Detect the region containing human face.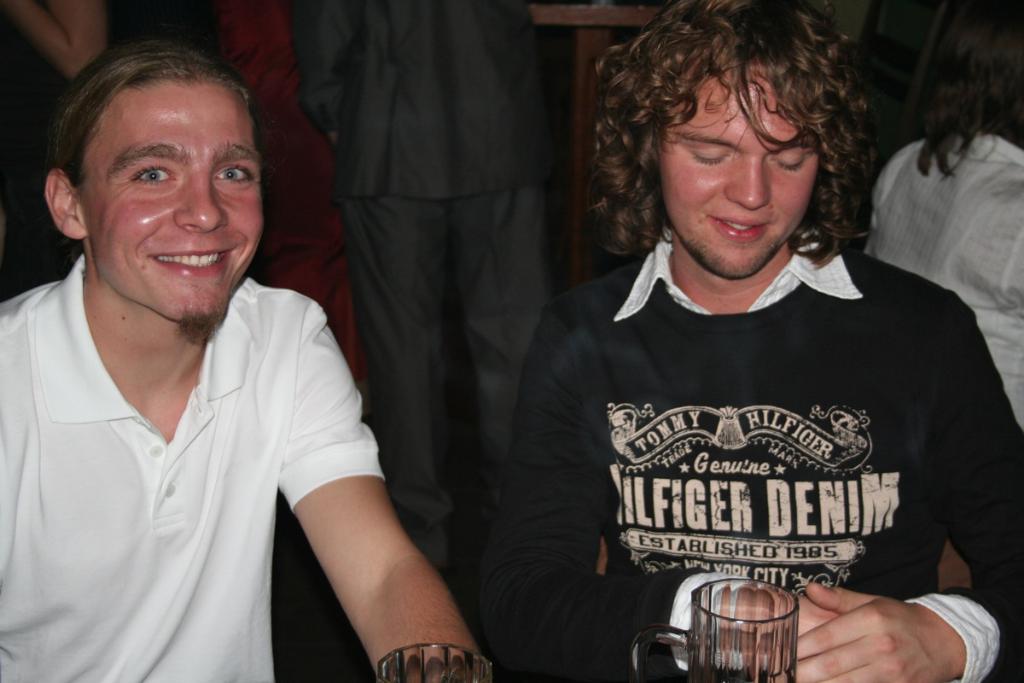
(left=74, top=79, right=259, bottom=314).
